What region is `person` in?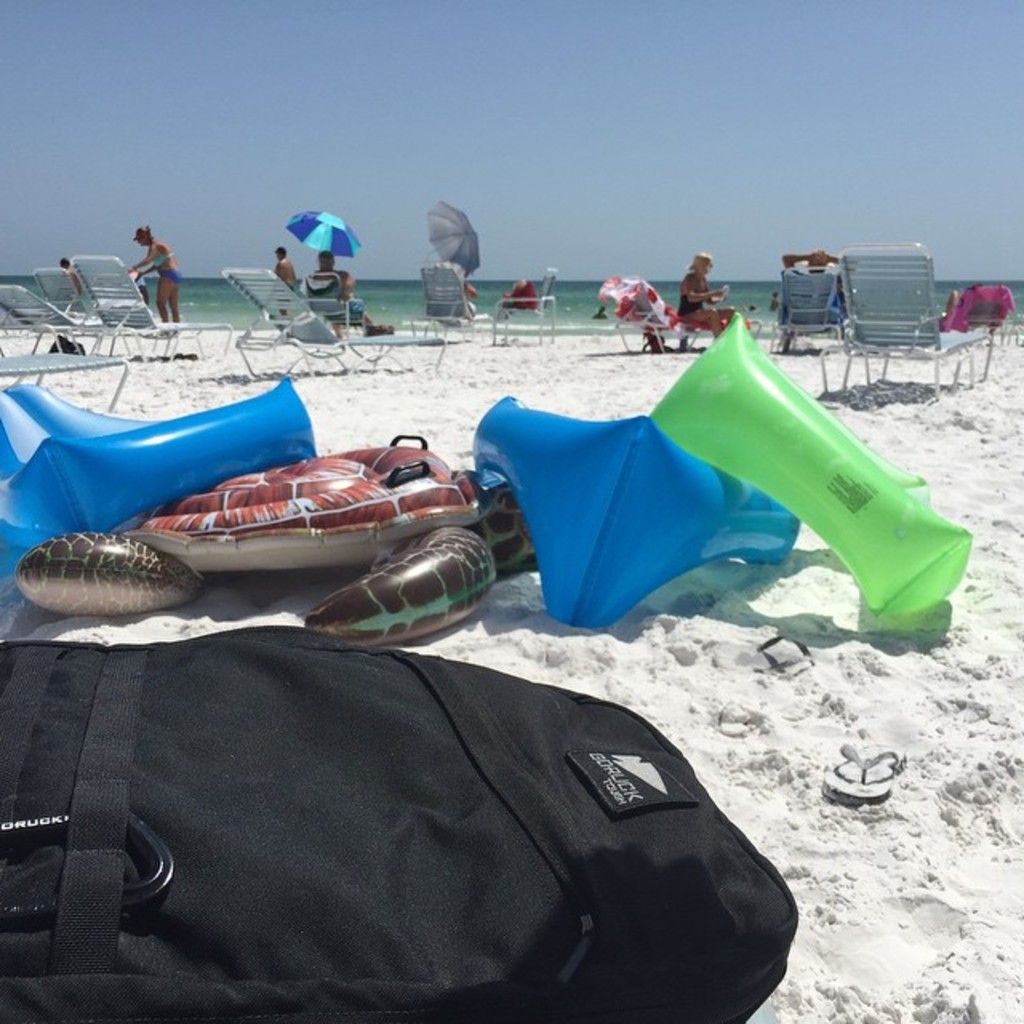
bbox=[318, 246, 397, 331].
